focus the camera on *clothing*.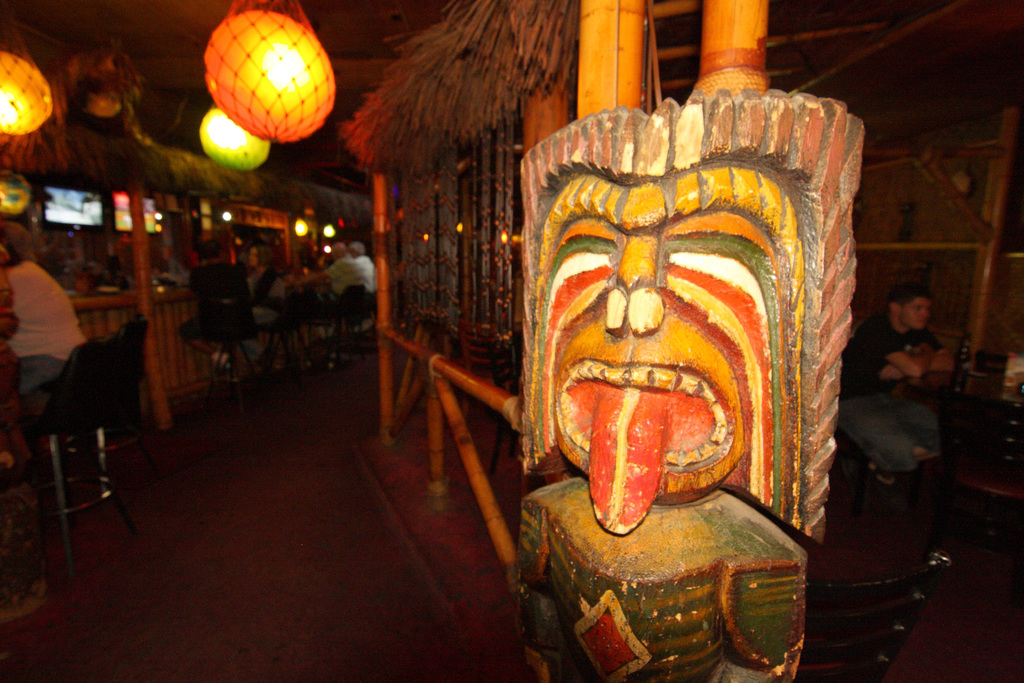
Focus region: detection(305, 258, 362, 306).
